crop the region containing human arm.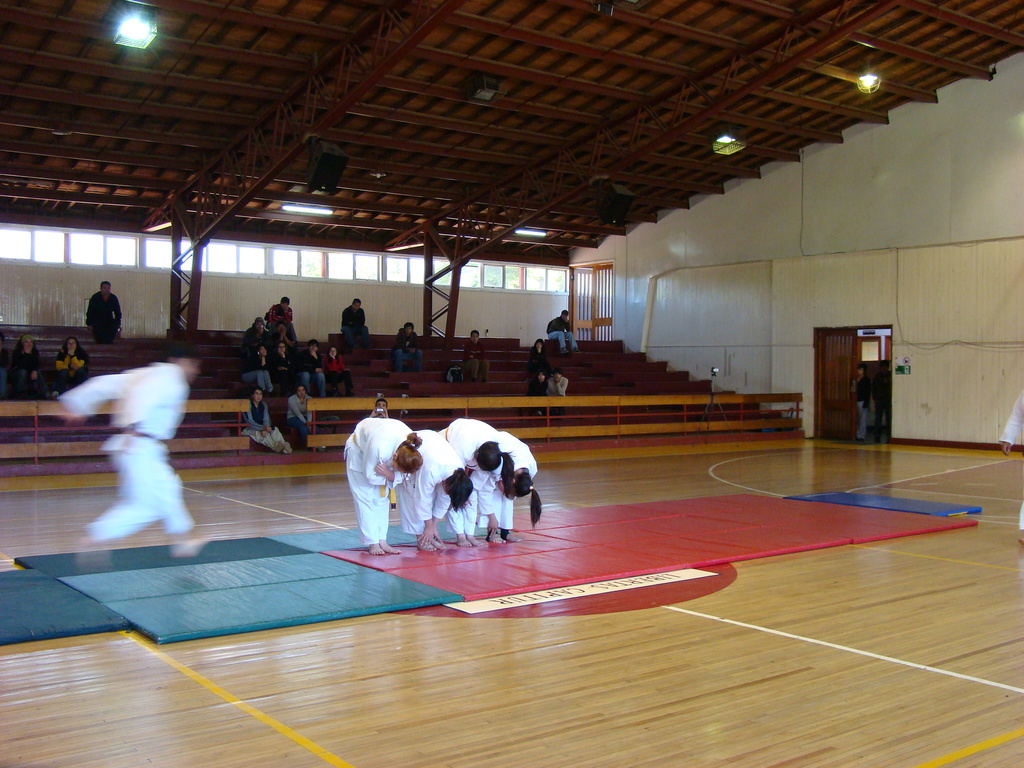
Crop region: left=283, top=328, right=295, bottom=346.
